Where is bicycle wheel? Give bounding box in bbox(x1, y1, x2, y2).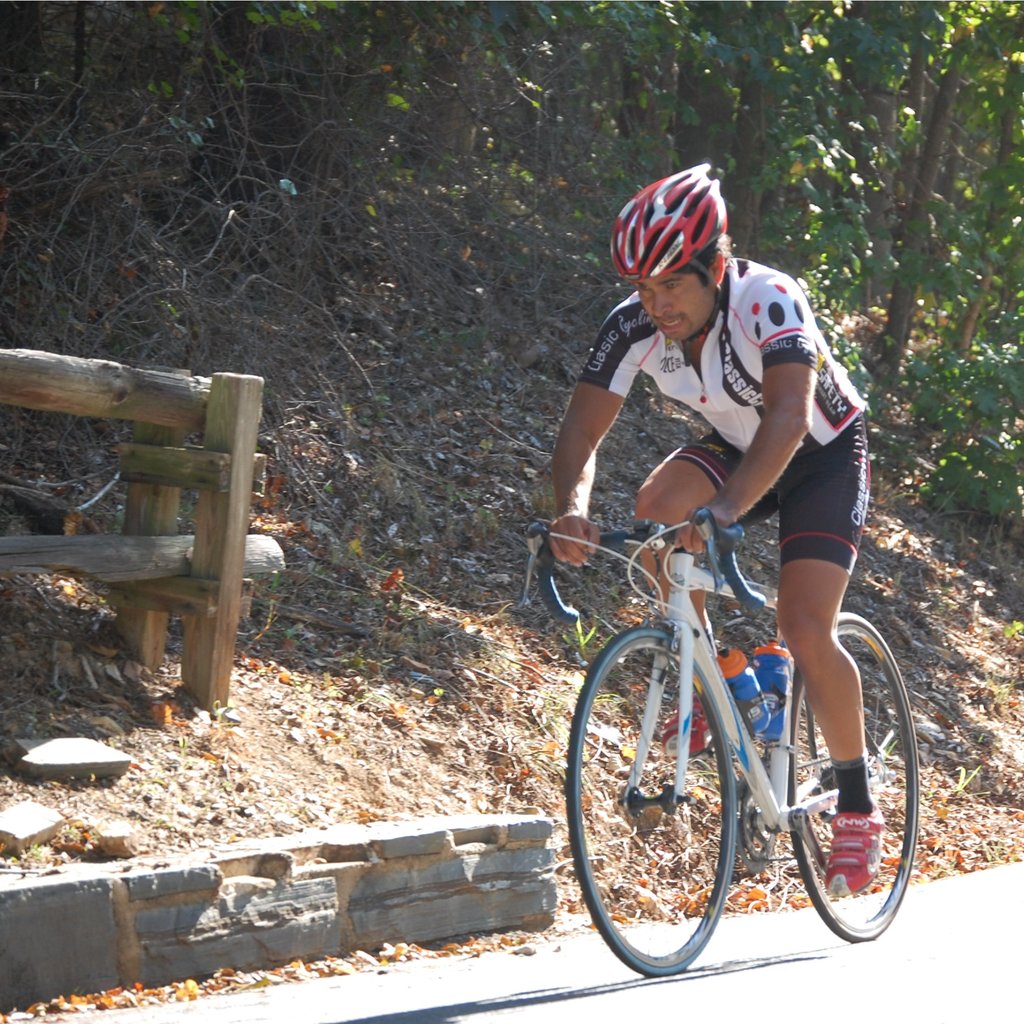
bbox(556, 615, 759, 1011).
